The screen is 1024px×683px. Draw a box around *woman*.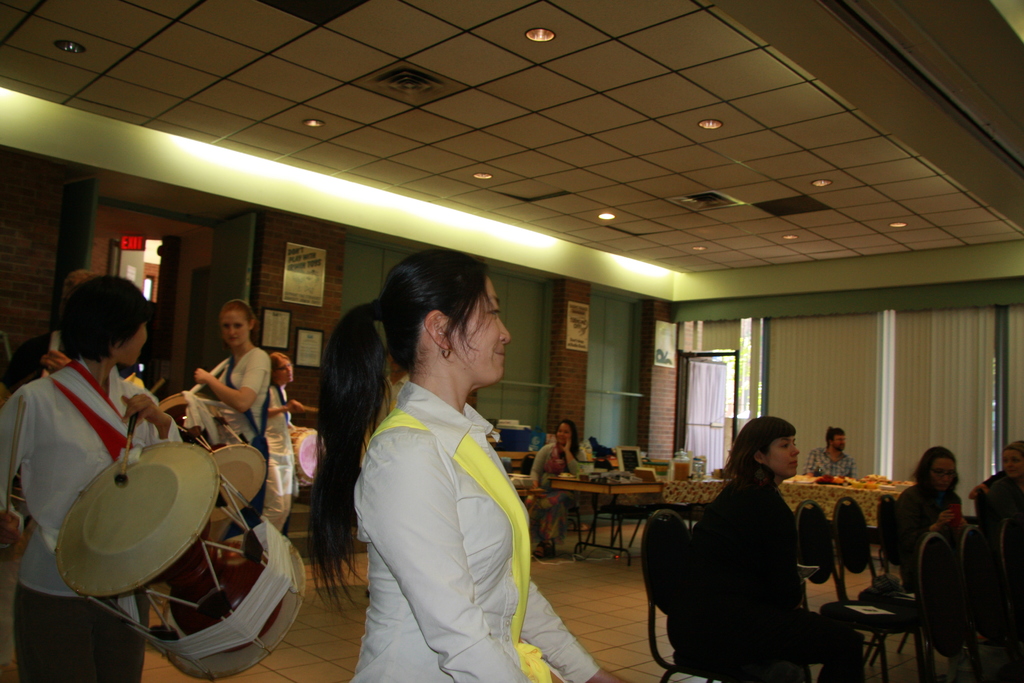
bbox(890, 443, 973, 675).
